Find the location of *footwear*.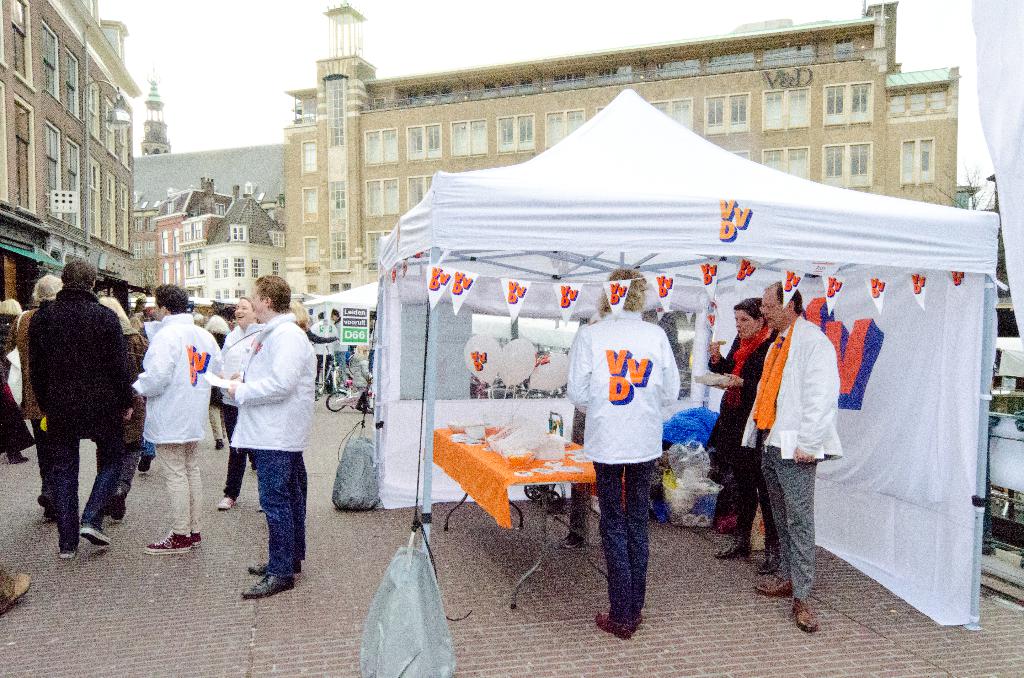
Location: bbox(216, 487, 241, 515).
